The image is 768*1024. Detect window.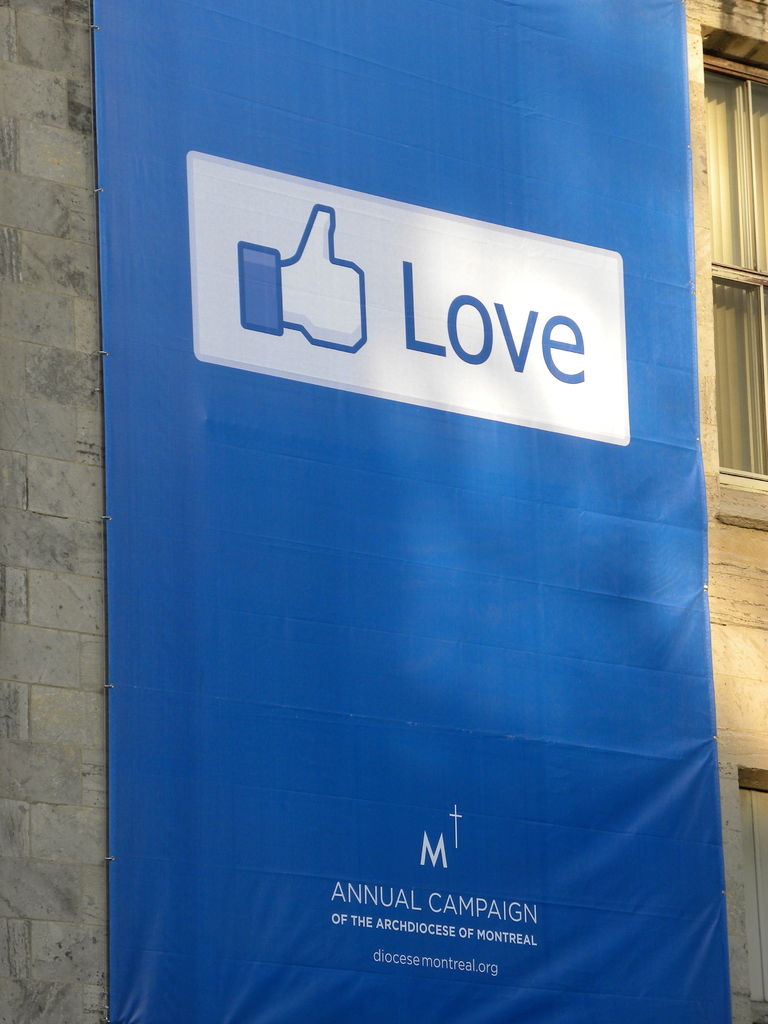
Detection: bbox=(691, 29, 767, 506).
